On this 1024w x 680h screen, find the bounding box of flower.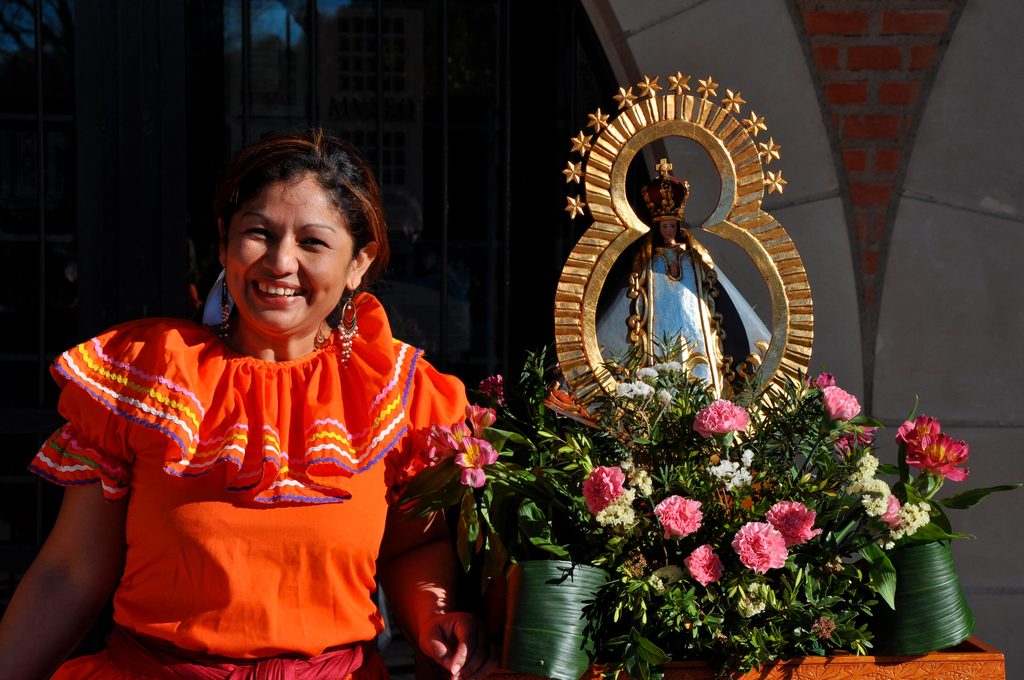
Bounding box: 643 556 676 597.
